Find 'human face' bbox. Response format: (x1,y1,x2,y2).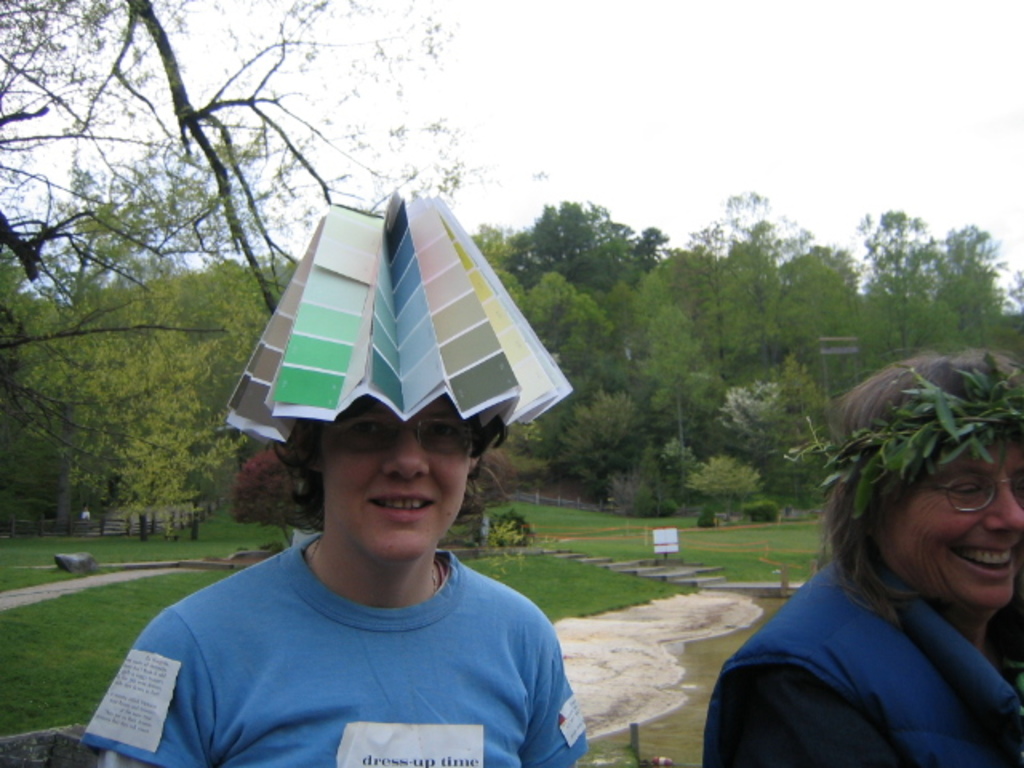
(880,419,1022,611).
